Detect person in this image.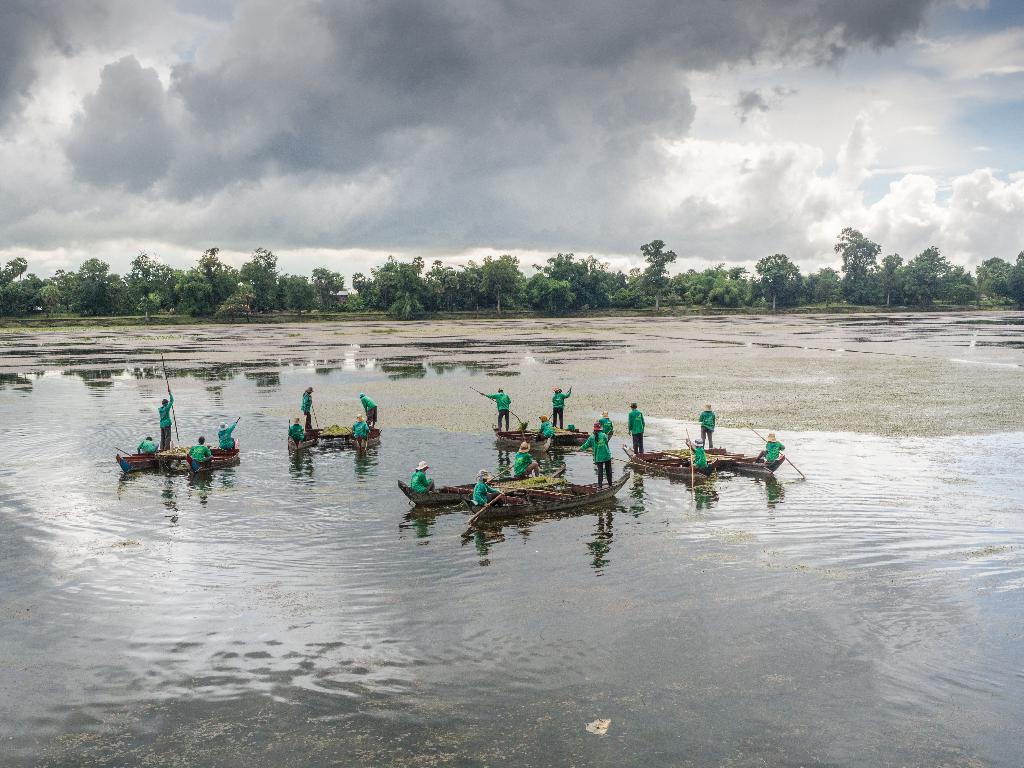
Detection: l=696, t=401, r=715, b=447.
